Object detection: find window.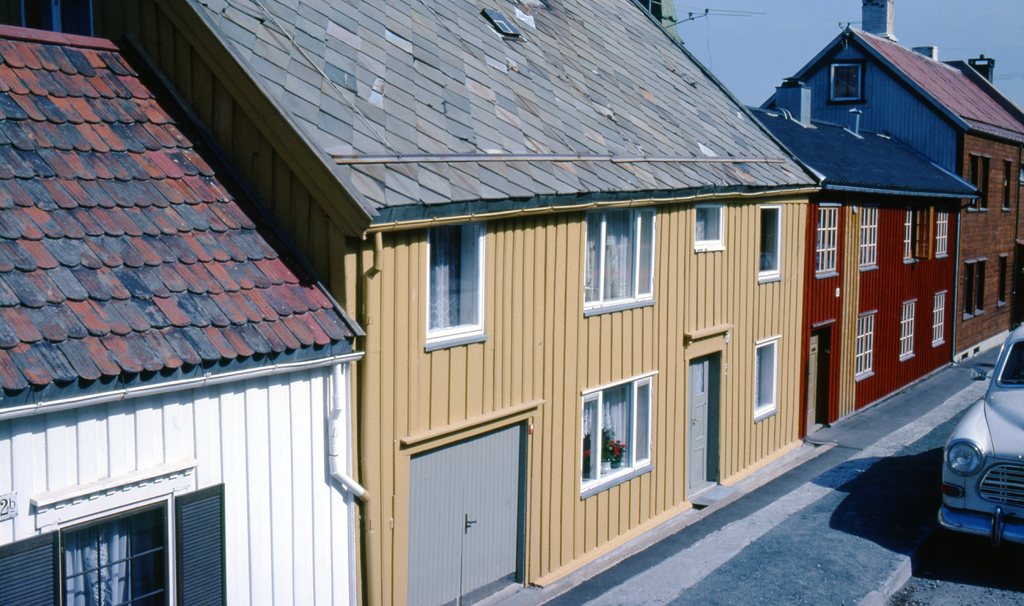
BBox(1002, 160, 1016, 211).
